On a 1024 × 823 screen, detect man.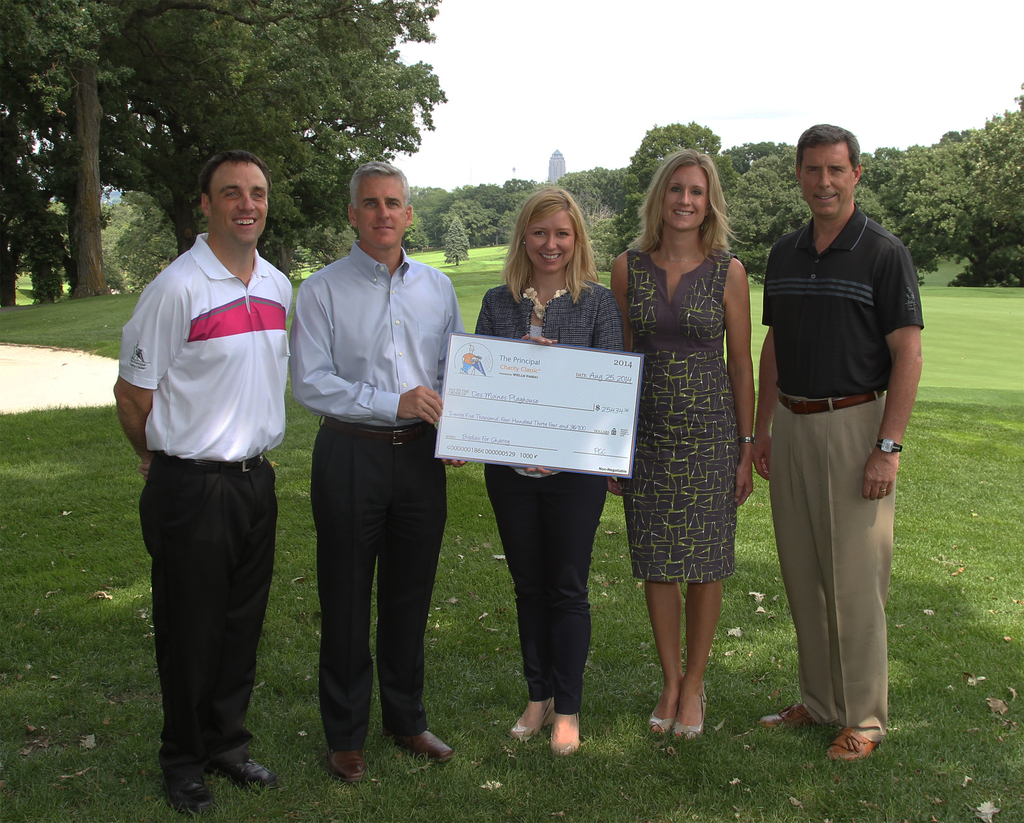
bbox=[293, 159, 470, 782].
